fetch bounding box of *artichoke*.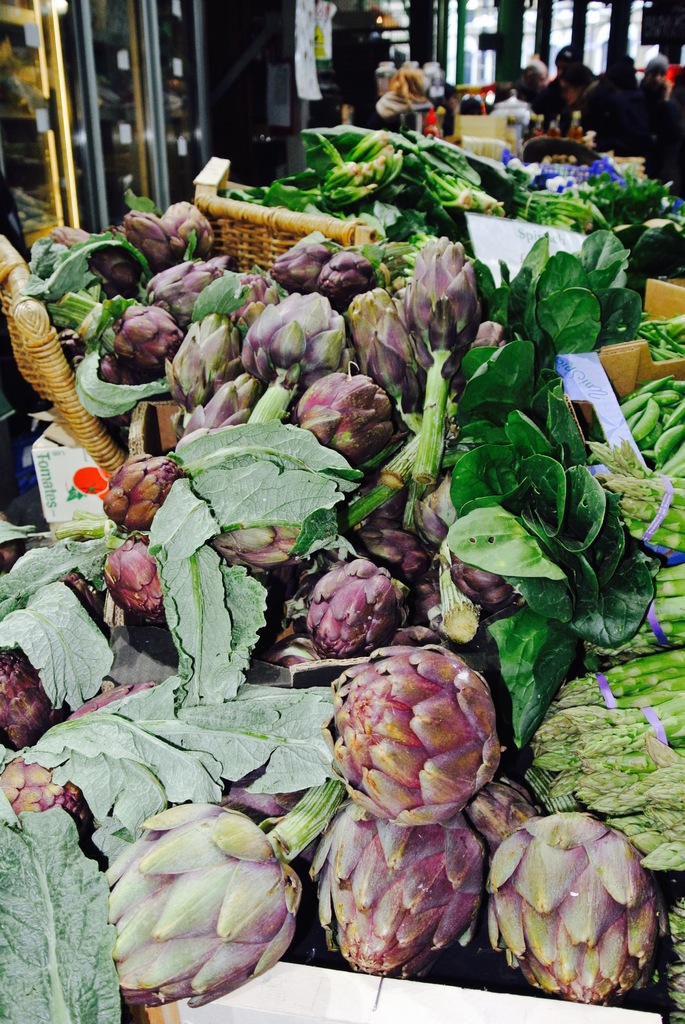
Bbox: (left=324, top=641, right=501, bottom=828).
